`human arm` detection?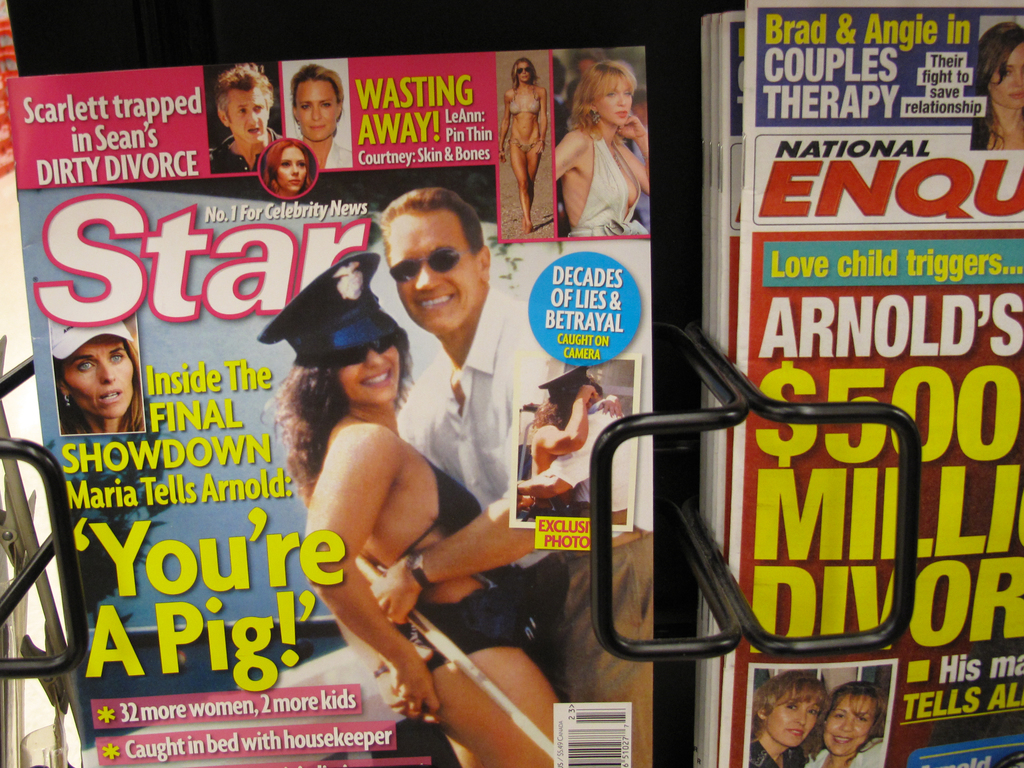
{"left": 552, "top": 132, "right": 578, "bottom": 175}
